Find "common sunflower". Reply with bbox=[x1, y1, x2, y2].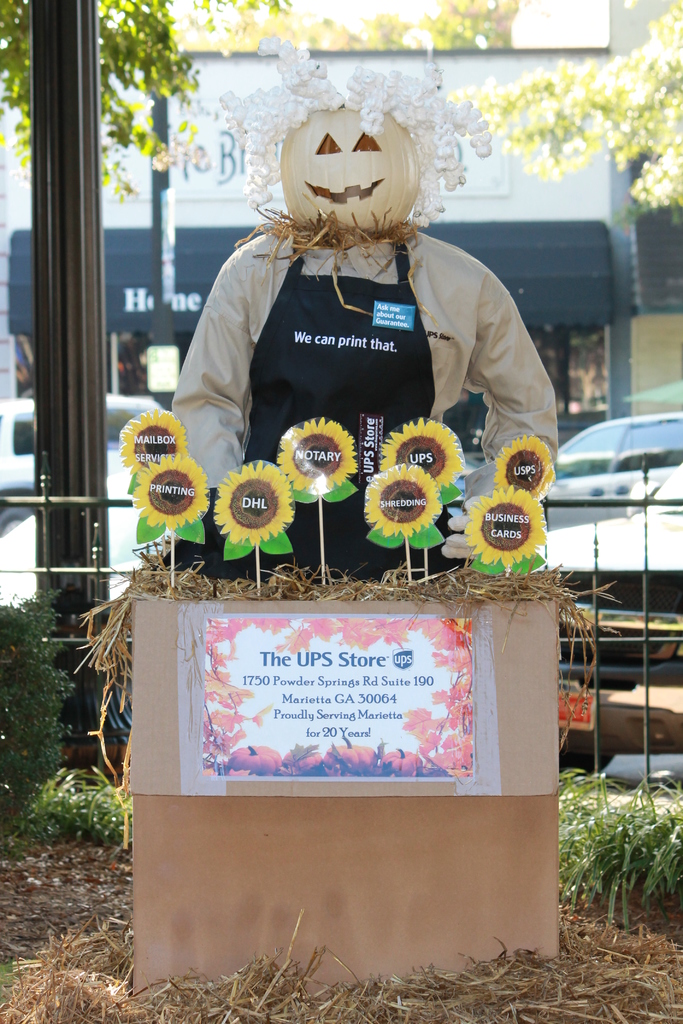
bbox=[134, 451, 209, 535].
